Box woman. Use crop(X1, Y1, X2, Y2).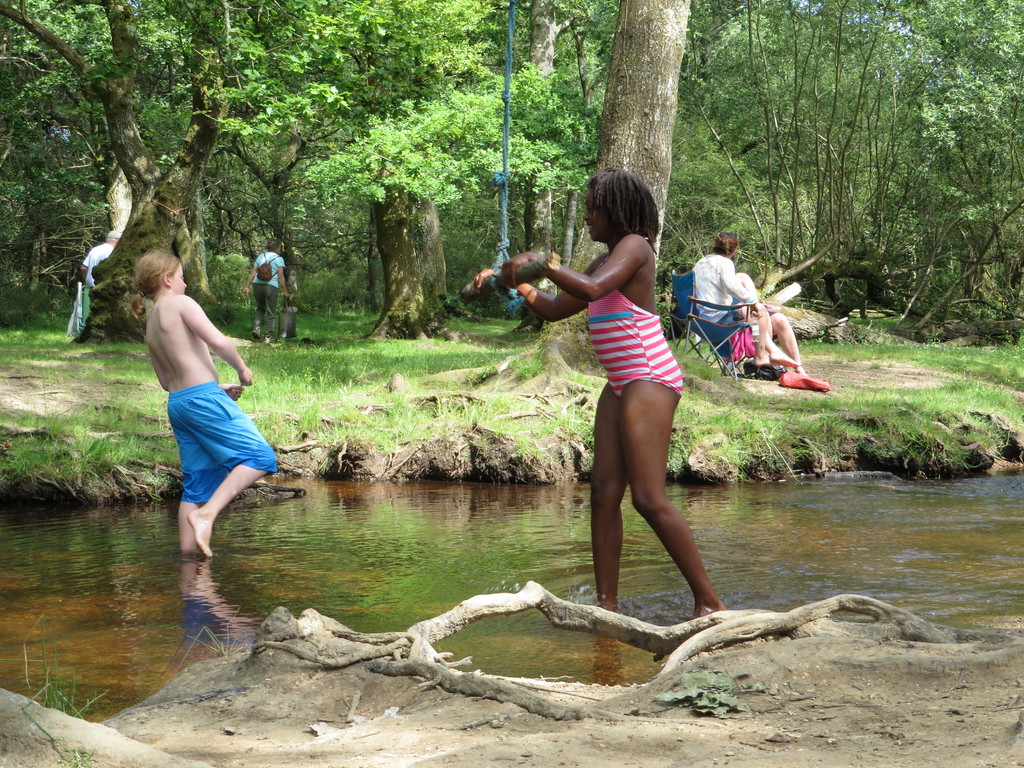
crop(241, 241, 292, 340).
